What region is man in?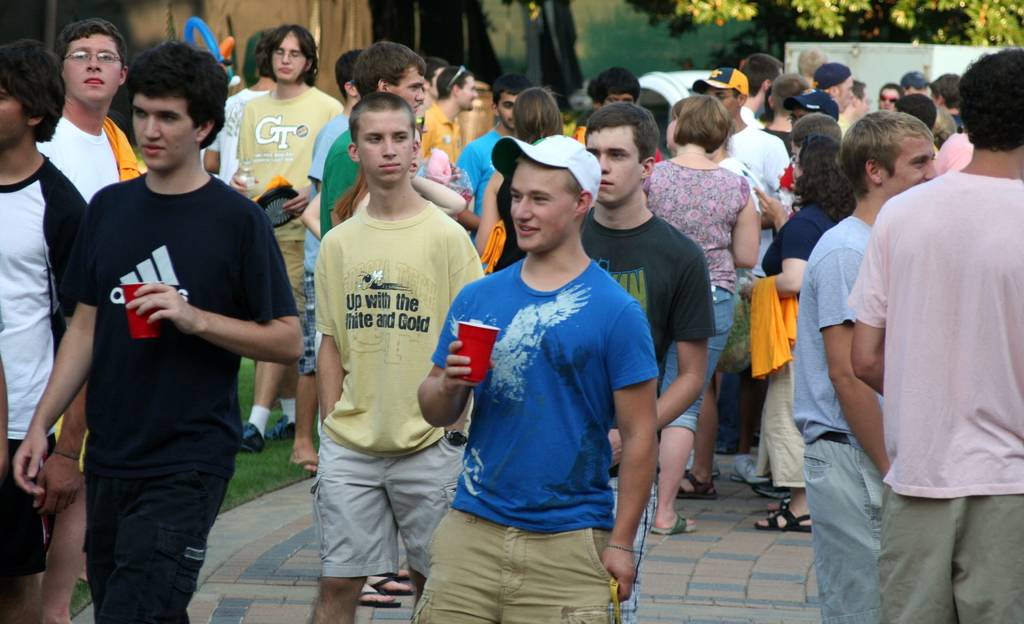
<region>758, 66, 817, 148</region>.
